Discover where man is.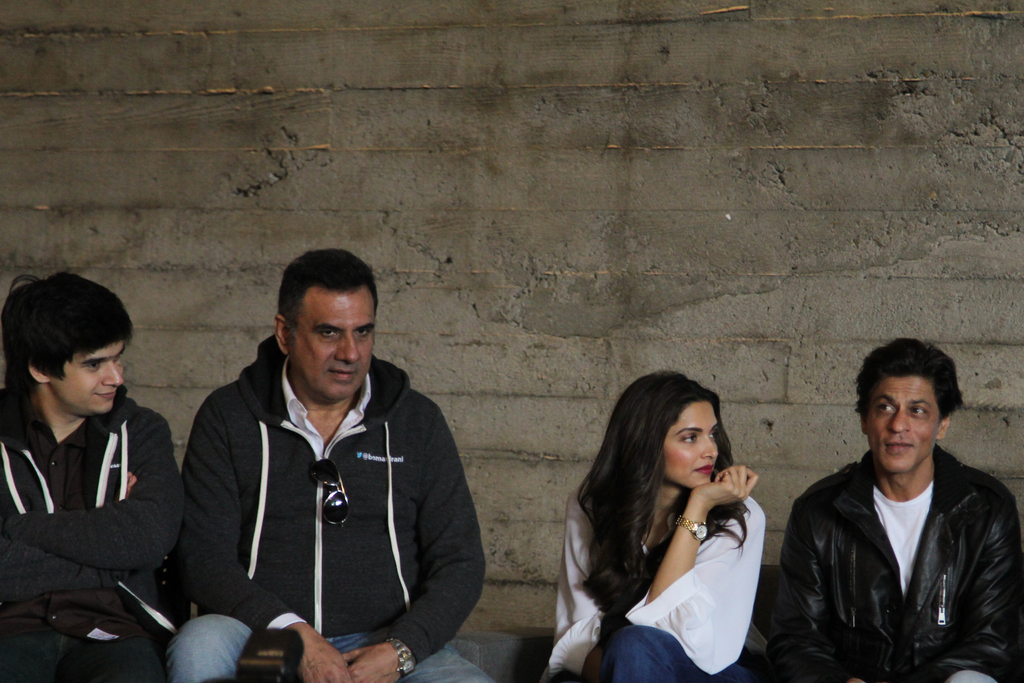
Discovered at 0/272/182/682.
